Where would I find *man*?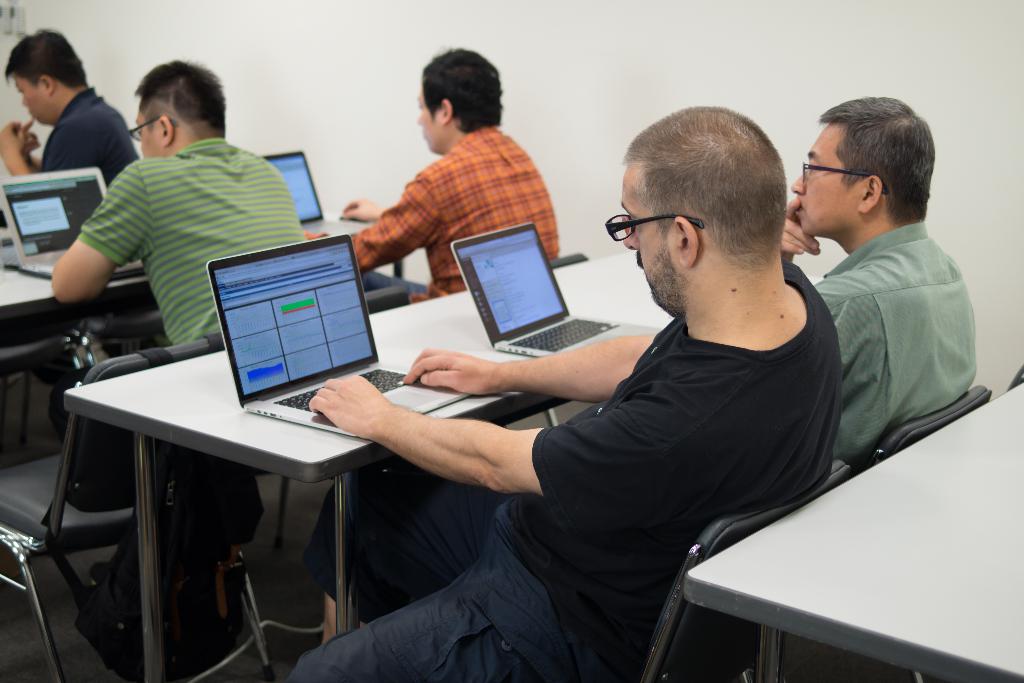
At x1=301, y1=45, x2=556, y2=308.
